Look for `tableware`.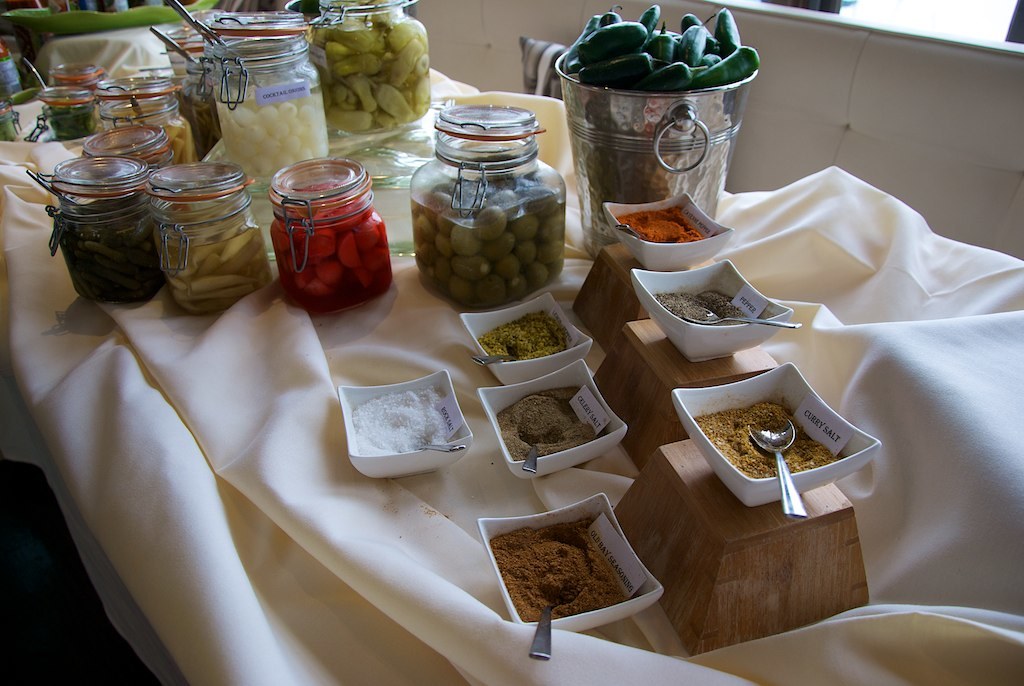
Found: bbox=[35, 84, 99, 128].
